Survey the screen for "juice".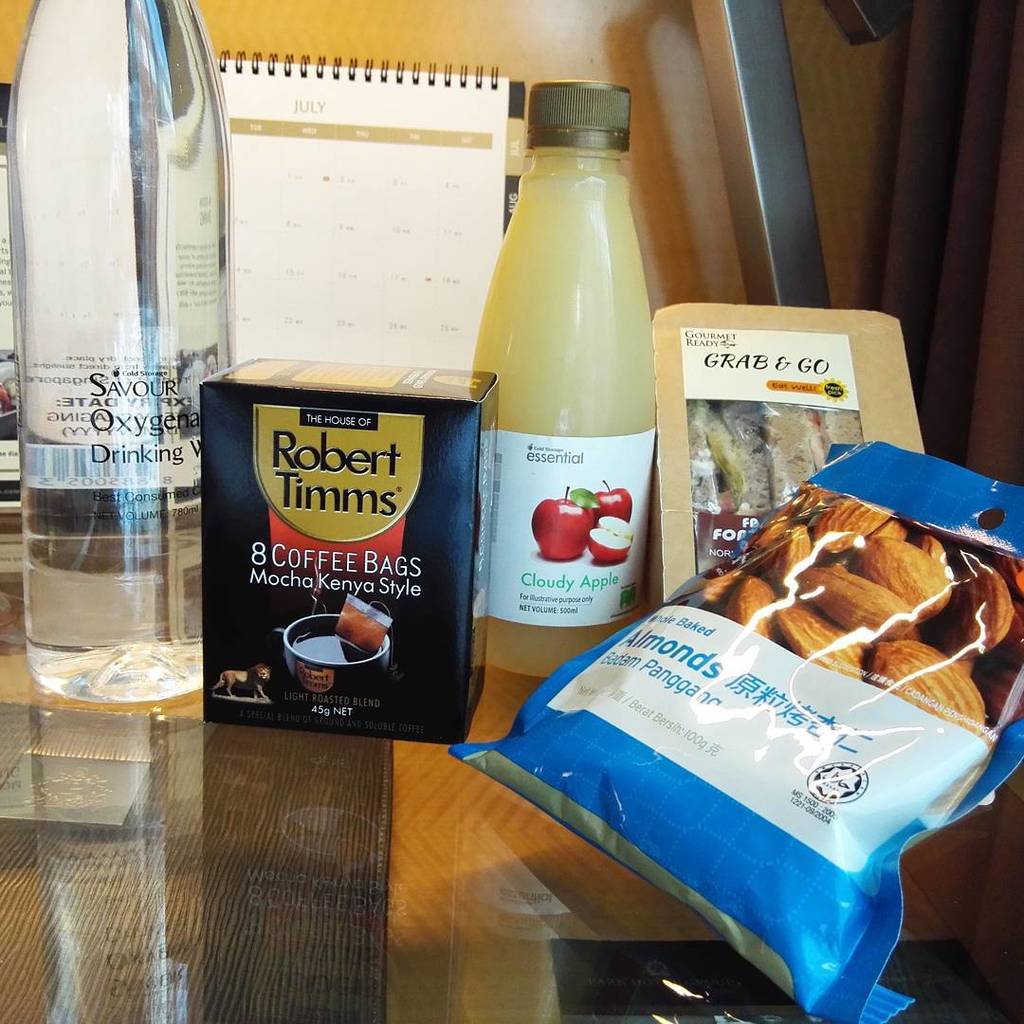
Survey found: [left=451, top=79, right=677, bottom=631].
